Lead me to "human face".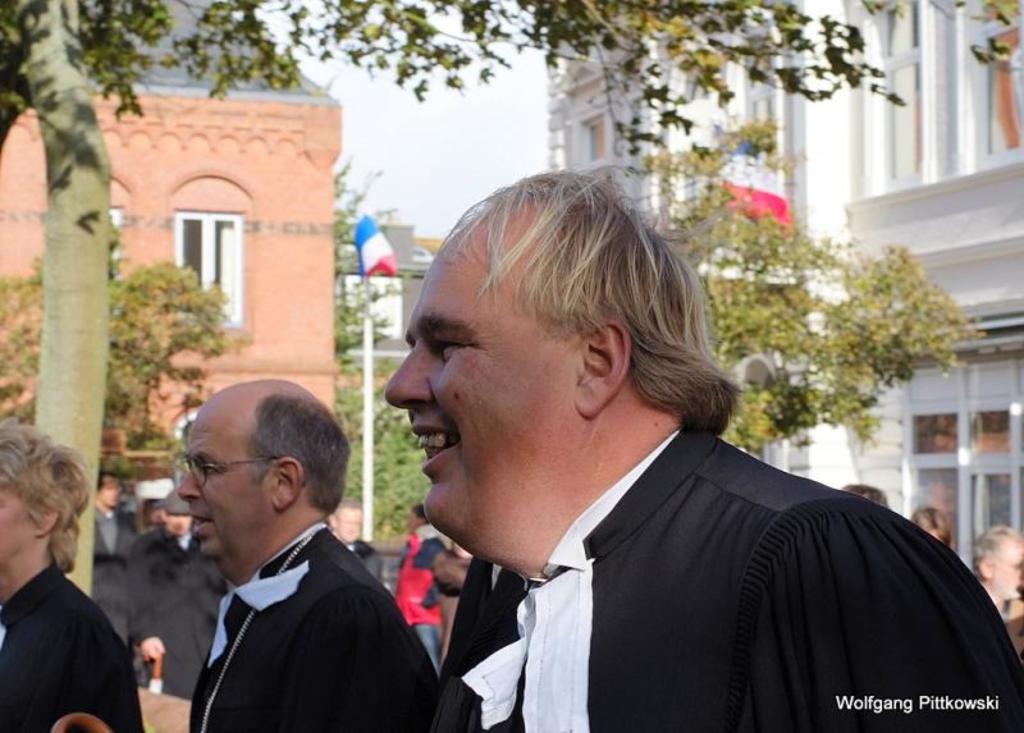
Lead to <region>166, 513, 192, 535</region>.
